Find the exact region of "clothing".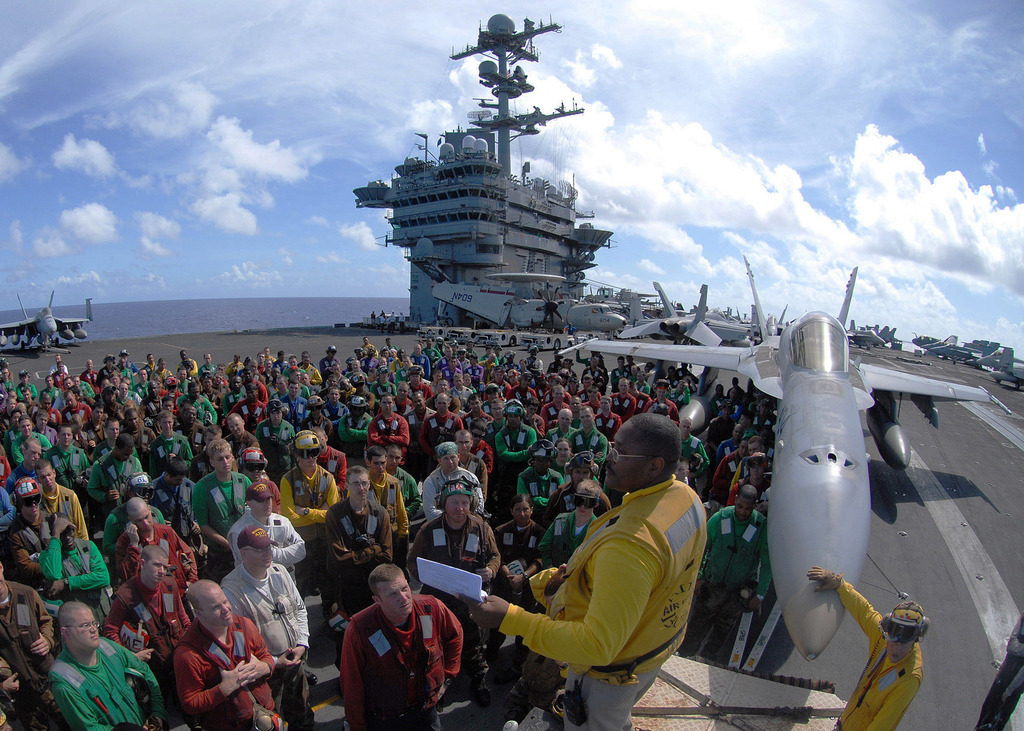
Exact region: [x1=822, y1=574, x2=925, y2=730].
